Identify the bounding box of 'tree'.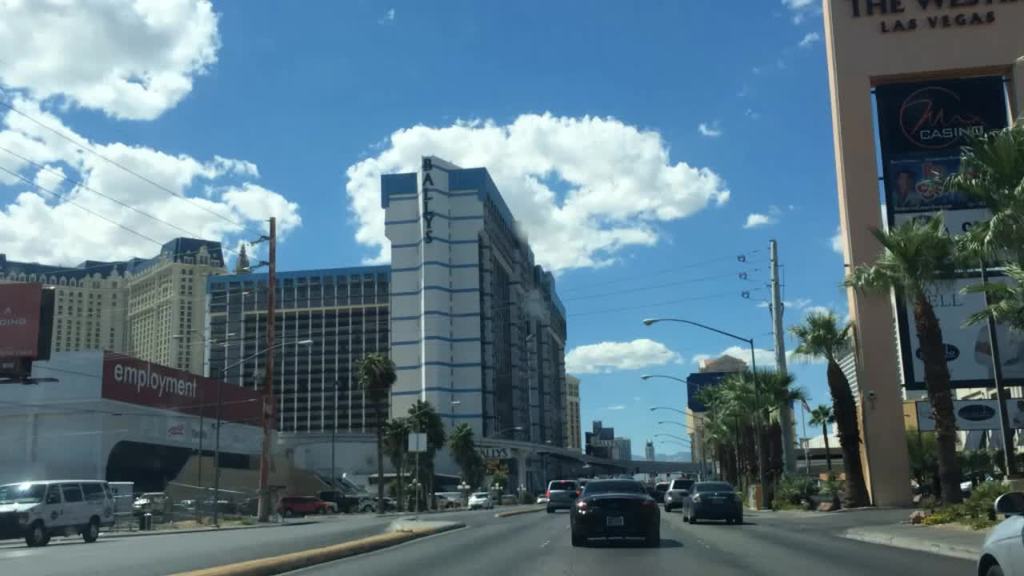
783 314 860 504.
